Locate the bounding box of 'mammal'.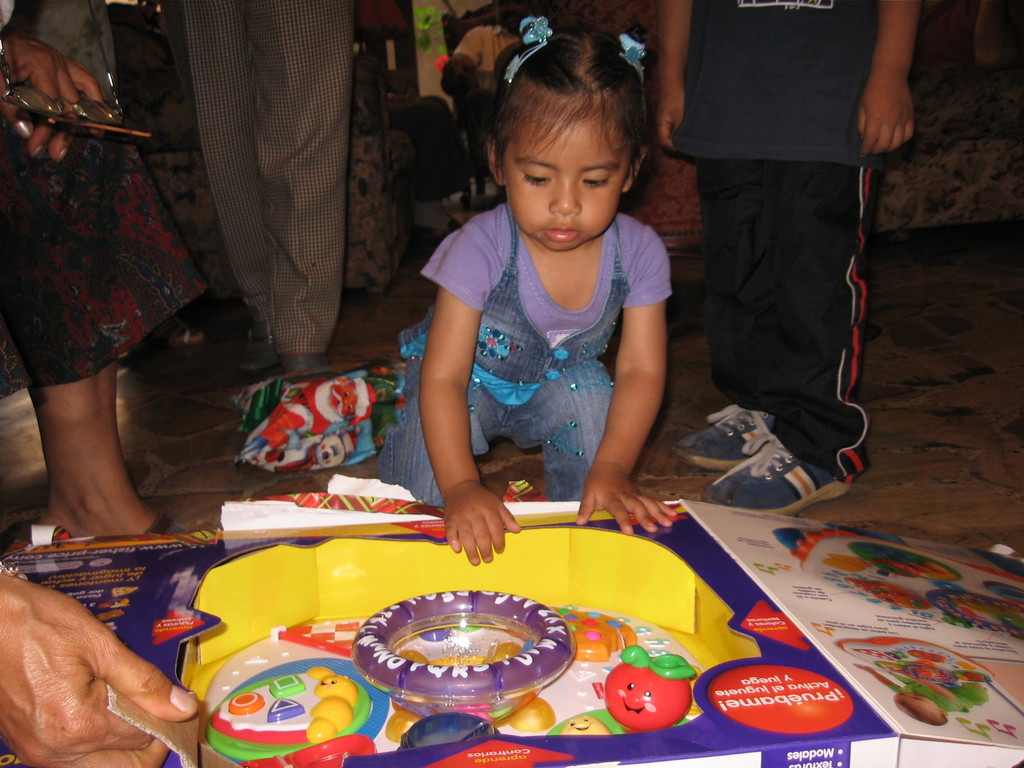
Bounding box: select_region(0, 559, 202, 767).
